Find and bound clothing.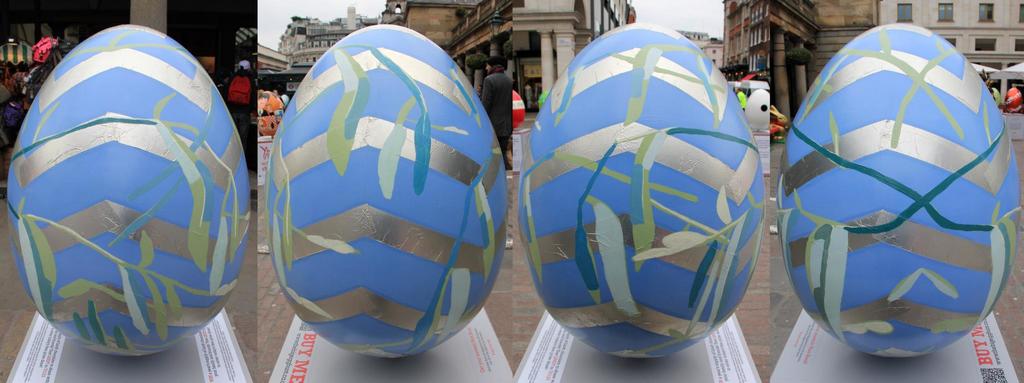
Bound: rect(513, 305, 764, 382).
